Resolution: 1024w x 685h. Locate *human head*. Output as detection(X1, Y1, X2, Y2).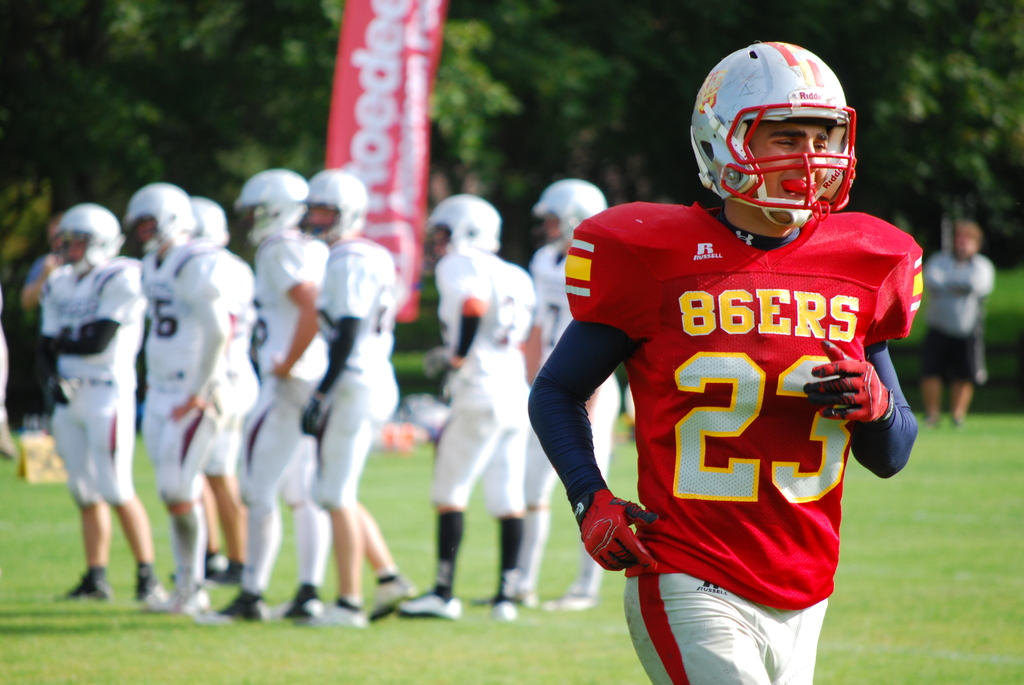
detection(126, 180, 195, 258).
